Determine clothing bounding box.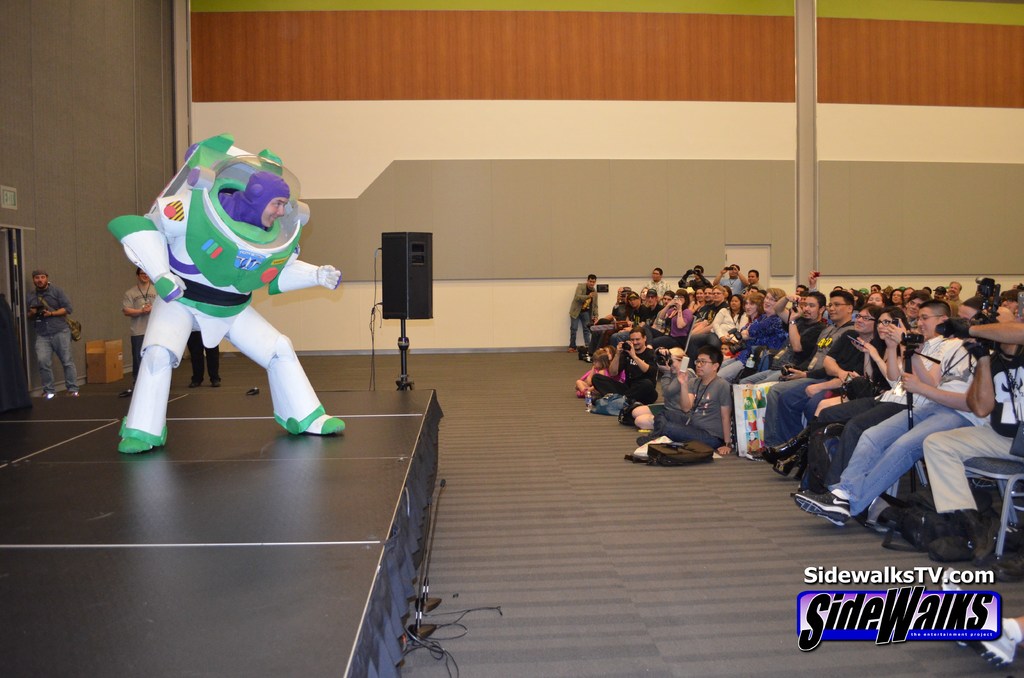
Determined: box=[22, 282, 81, 387].
